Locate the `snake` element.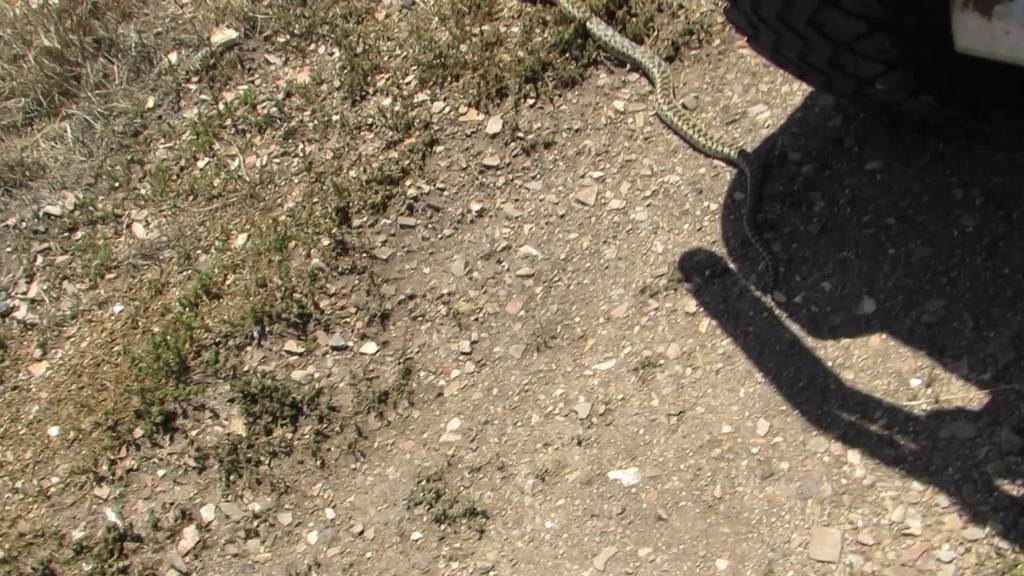
Element bbox: x1=545, y1=0, x2=780, y2=300.
